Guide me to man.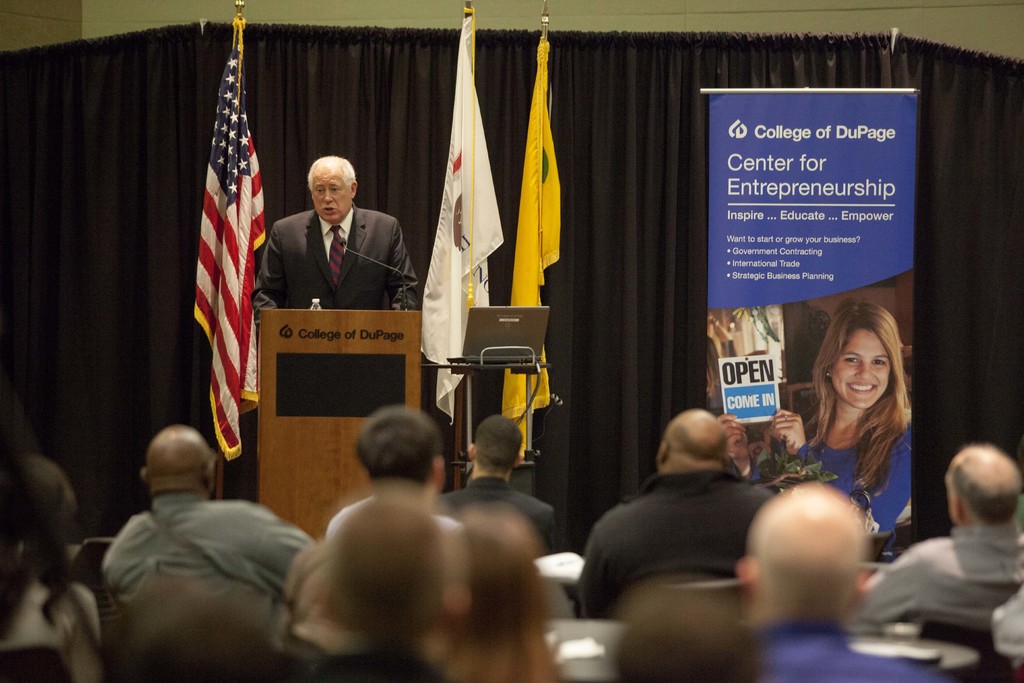
Guidance: Rect(730, 479, 954, 682).
